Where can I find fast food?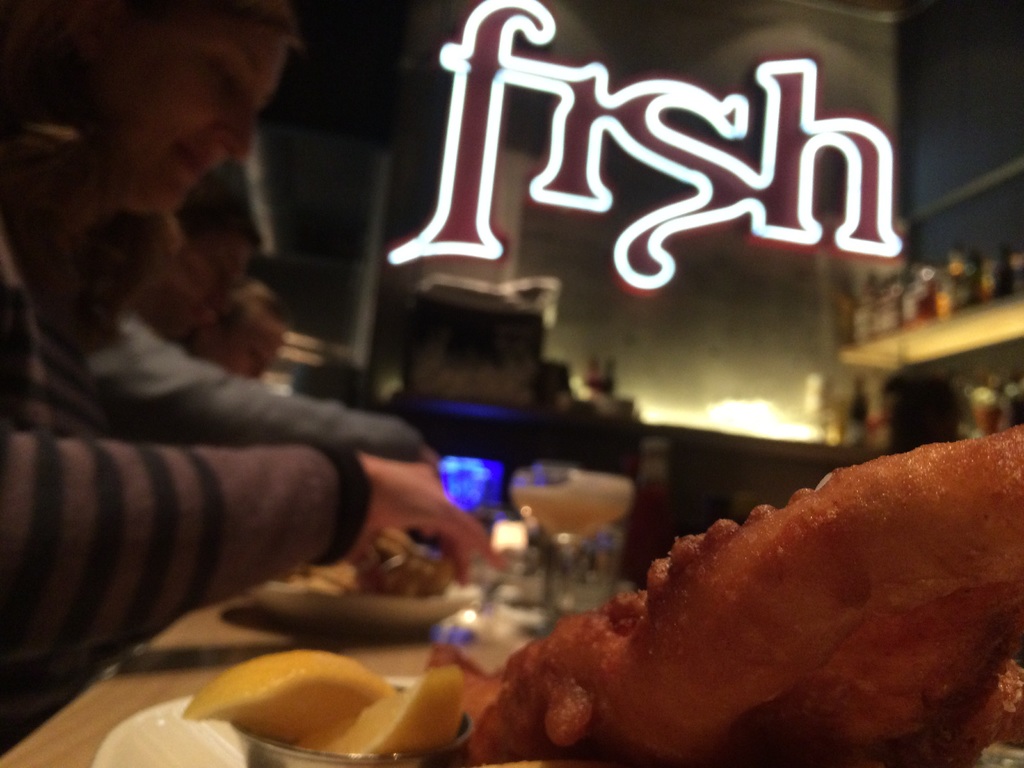
You can find it at x1=328, y1=534, x2=466, y2=596.
